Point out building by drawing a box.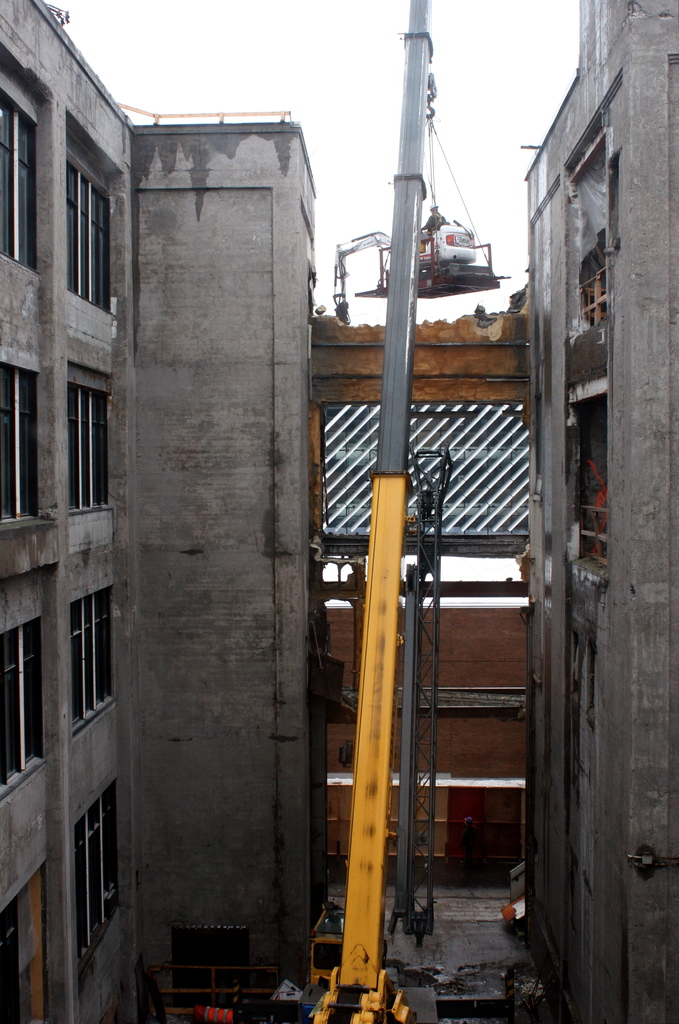
0 0 678 1022.
